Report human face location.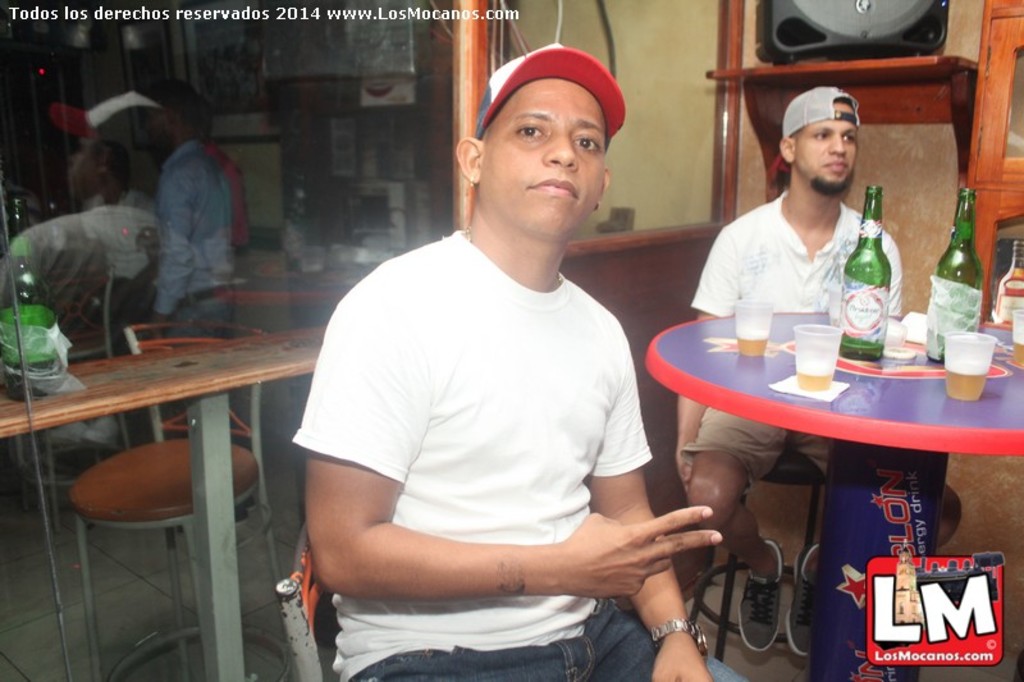
Report: x1=483 y1=79 x2=607 y2=242.
